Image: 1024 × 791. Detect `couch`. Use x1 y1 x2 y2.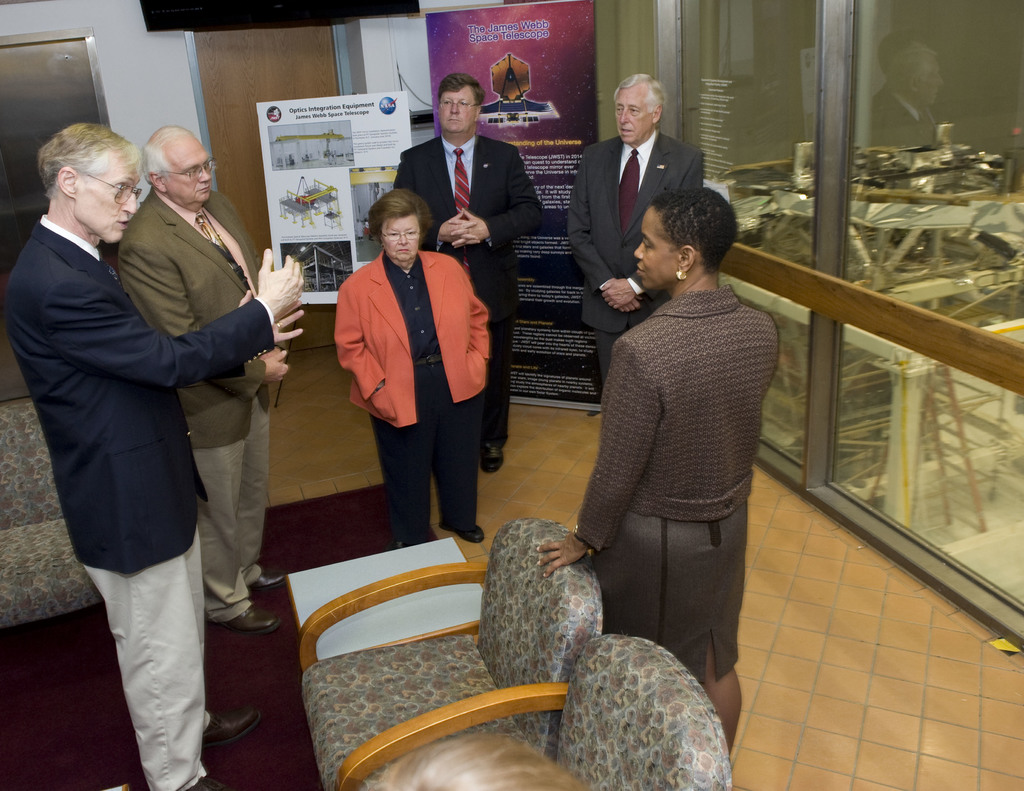
556 631 732 790.
